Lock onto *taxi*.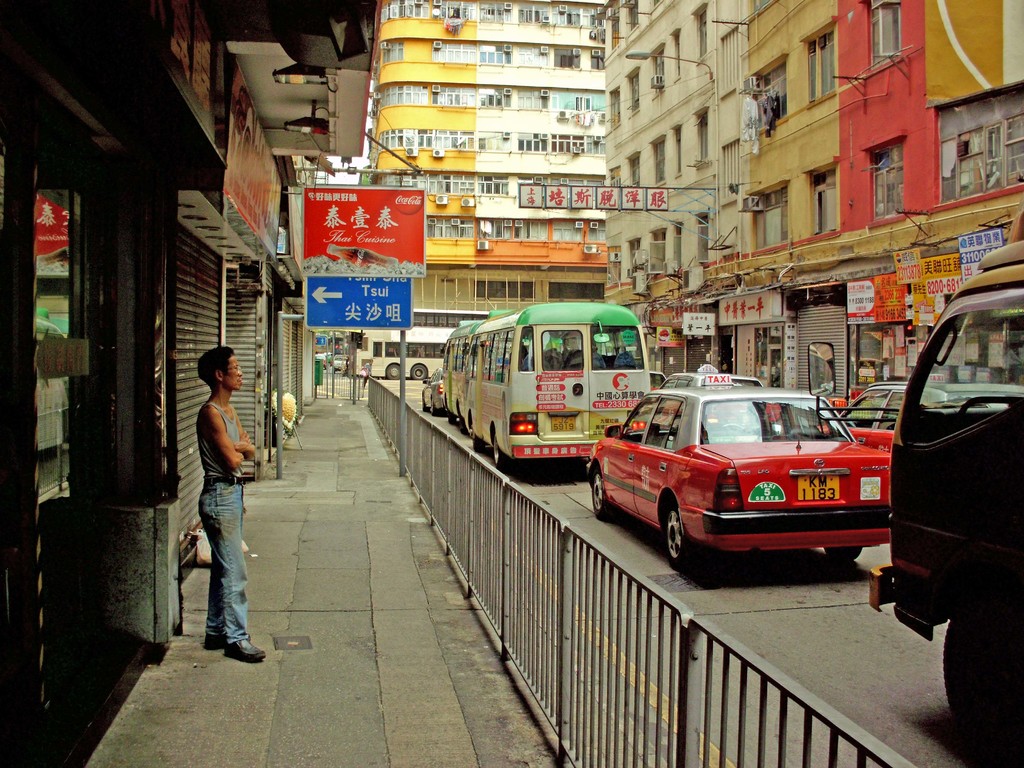
Locked: [836, 372, 1023, 454].
